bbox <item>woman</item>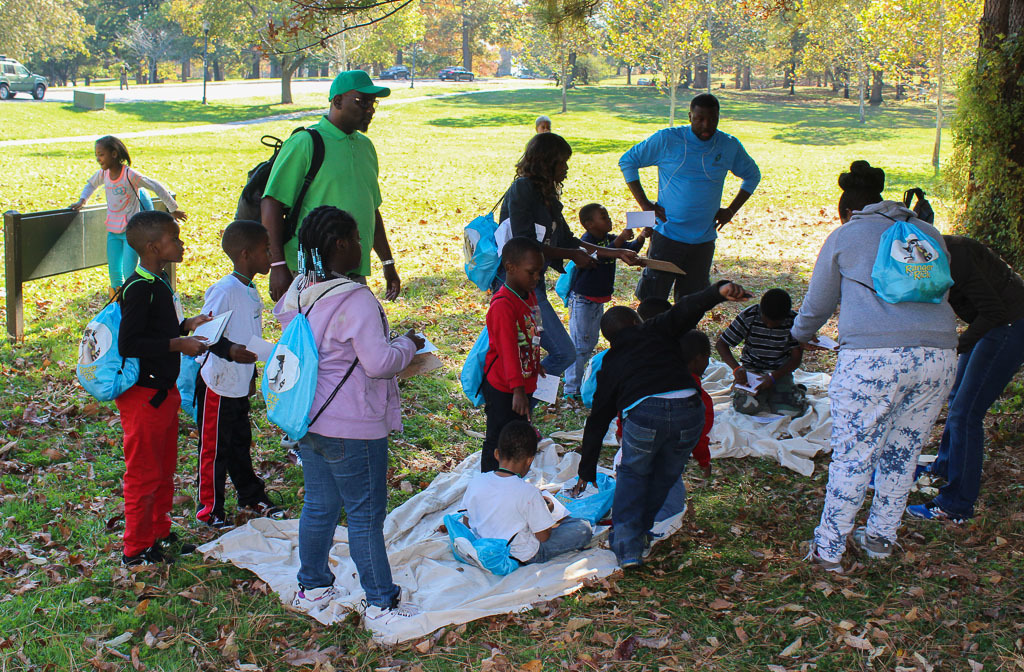
(left=256, top=208, right=422, bottom=638)
